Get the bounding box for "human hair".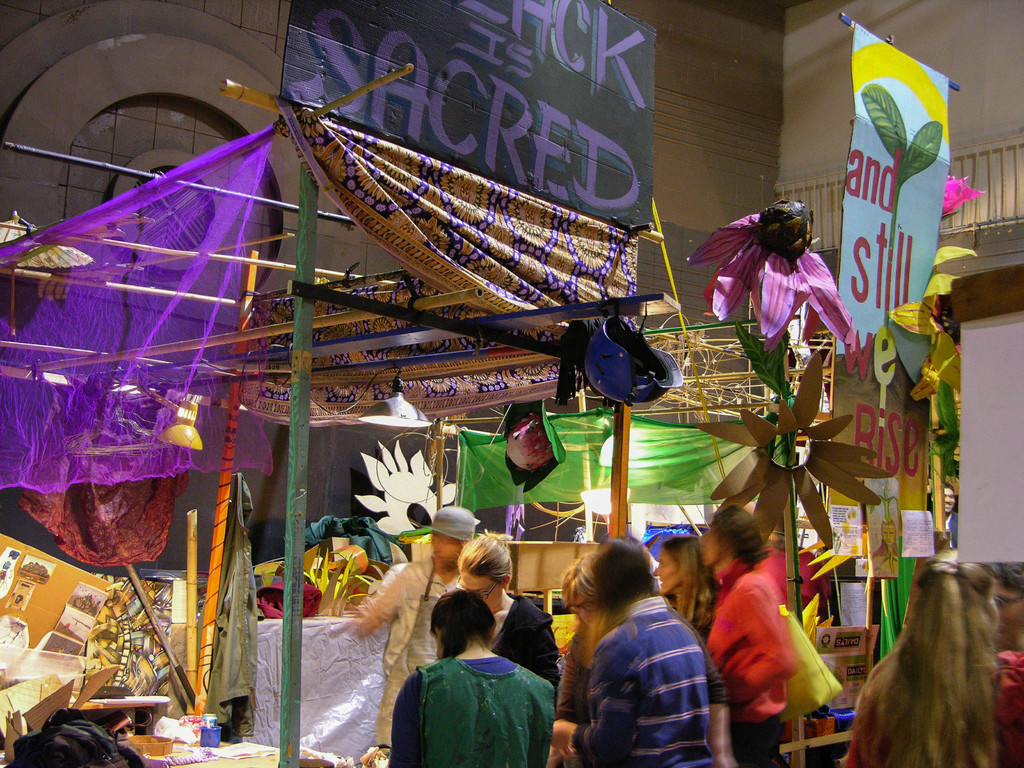
[710,502,765,568].
